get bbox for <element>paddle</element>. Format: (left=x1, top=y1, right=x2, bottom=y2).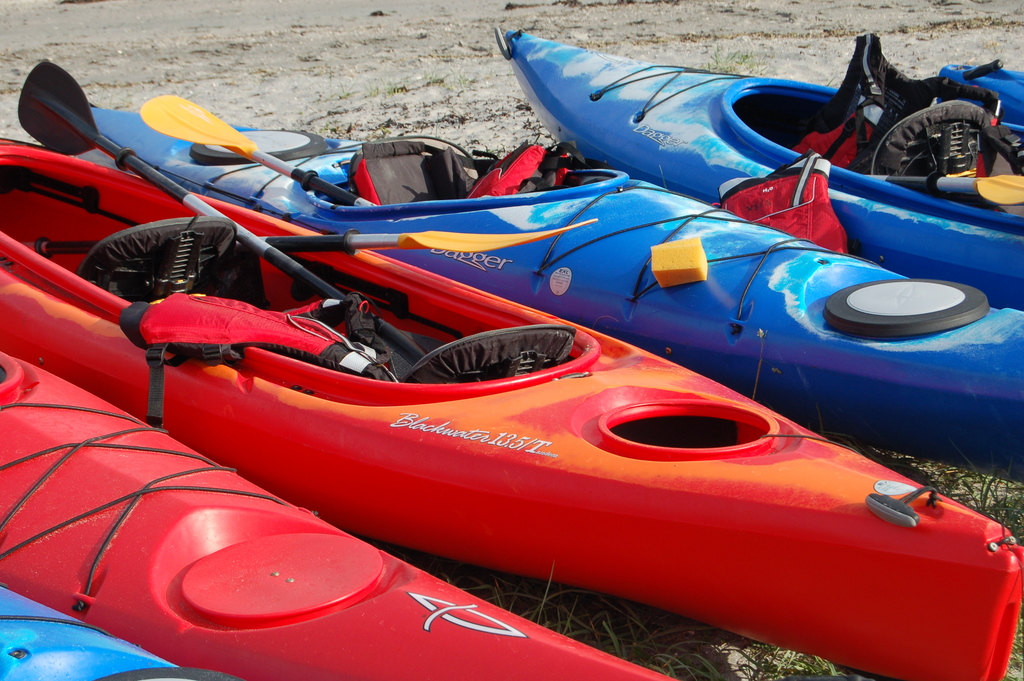
(left=15, top=55, right=421, bottom=365).
